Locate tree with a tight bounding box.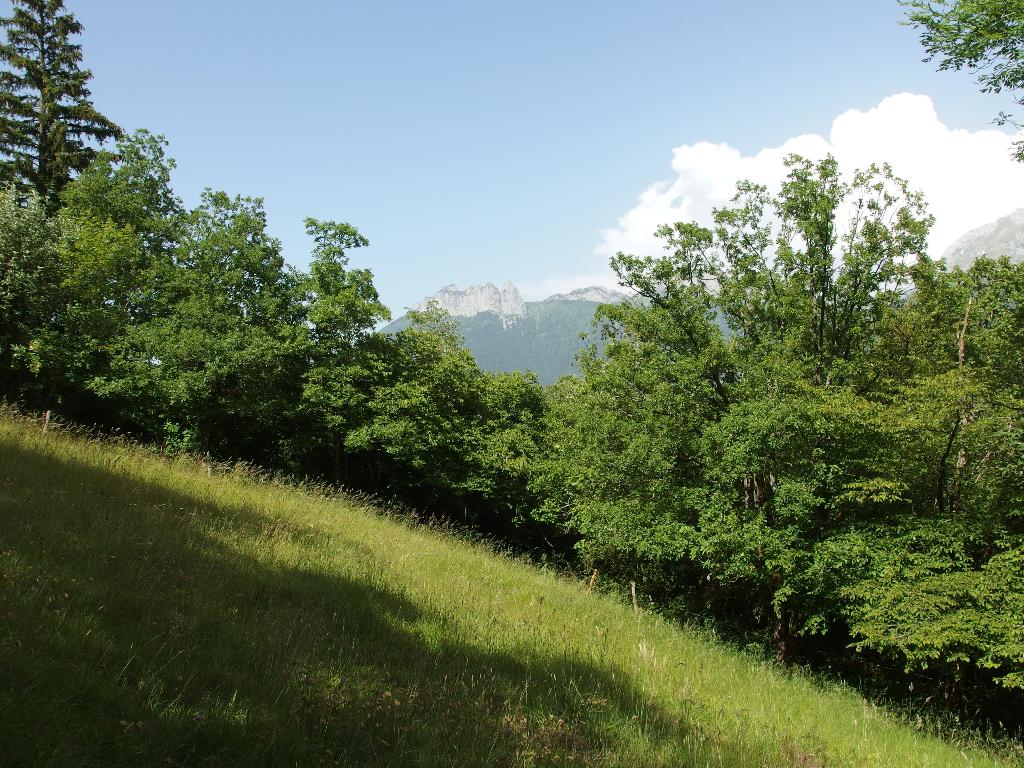
{"x1": 888, "y1": 0, "x2": 1023, "y2": 166}.
